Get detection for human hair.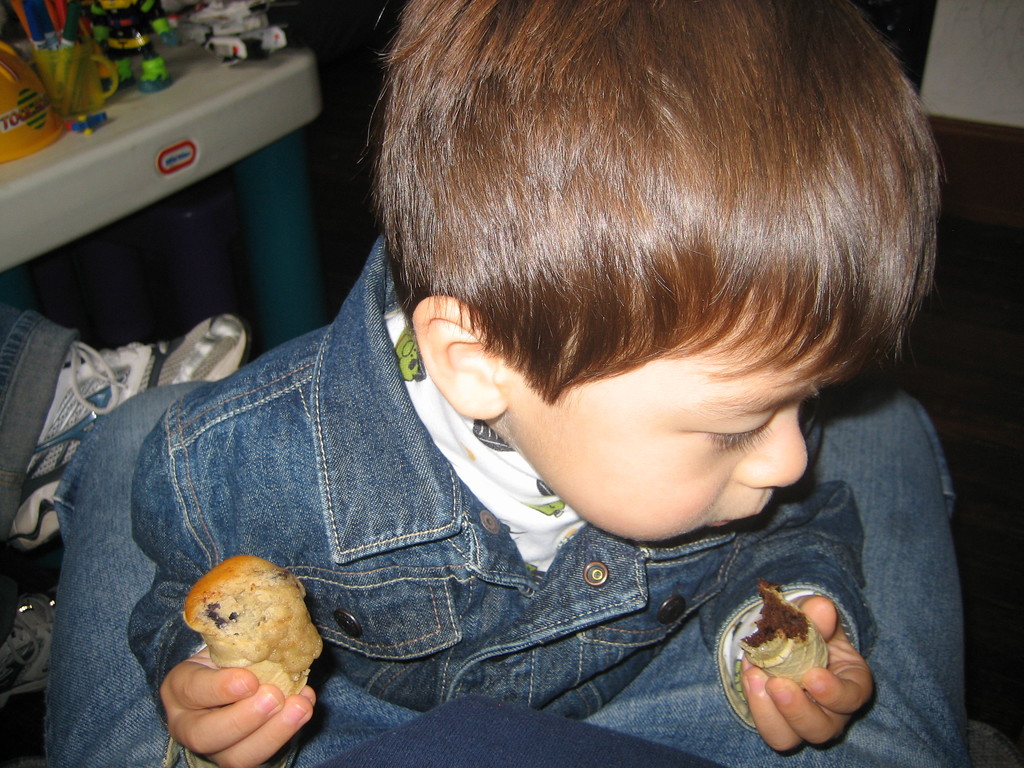
Detection: bbox=(360, 0, 945, 414).
